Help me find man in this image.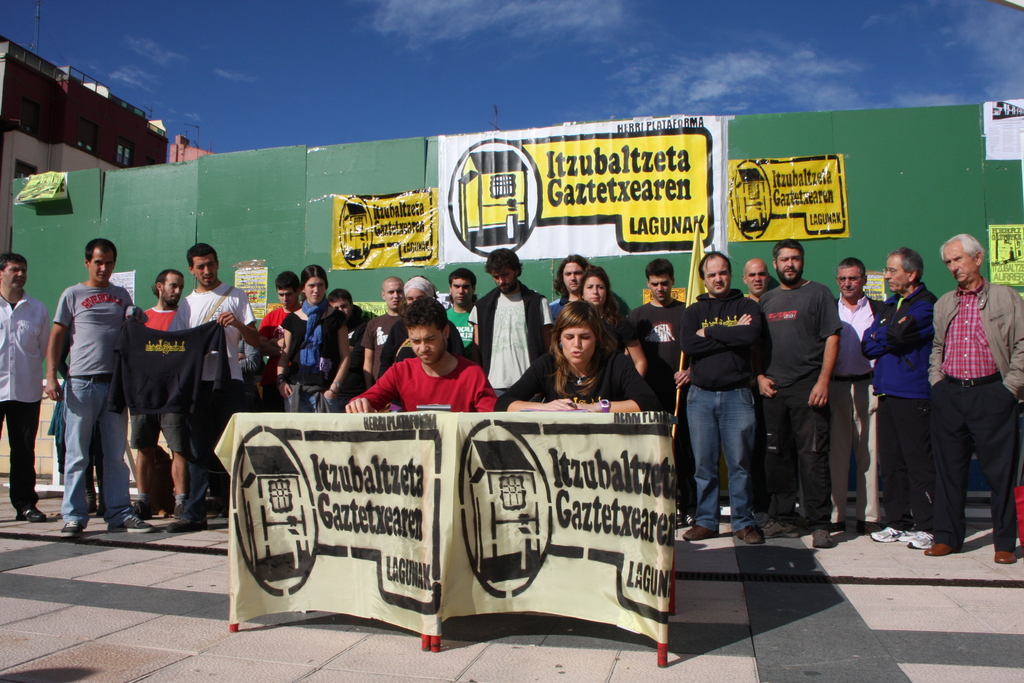
Found it: pyautogui.locateOnScreen(673, 254, 773, 547).
